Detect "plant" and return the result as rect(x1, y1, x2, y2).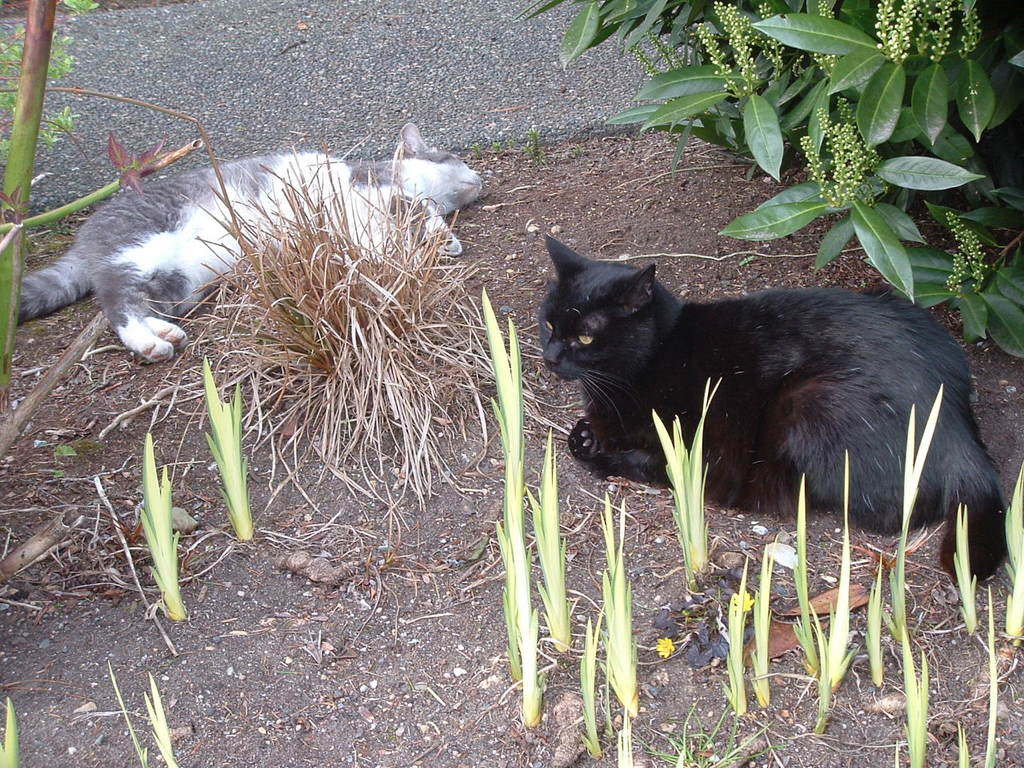
rect(739, 534, 782, 714).
